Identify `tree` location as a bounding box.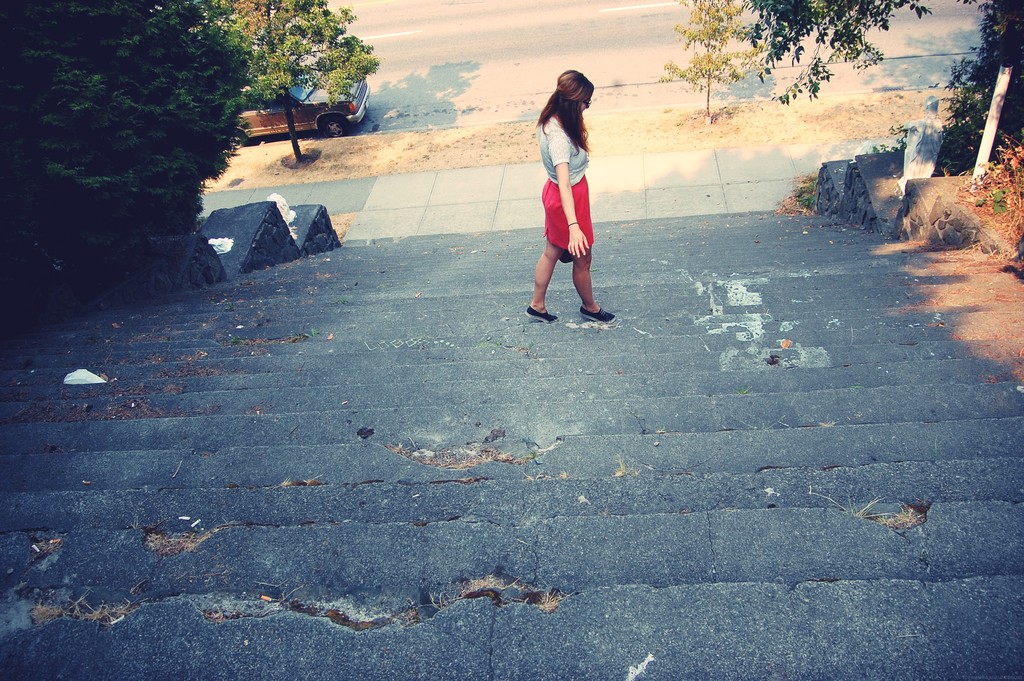
pyautogui.locateOnScreen(194, 0, 383, 161).
